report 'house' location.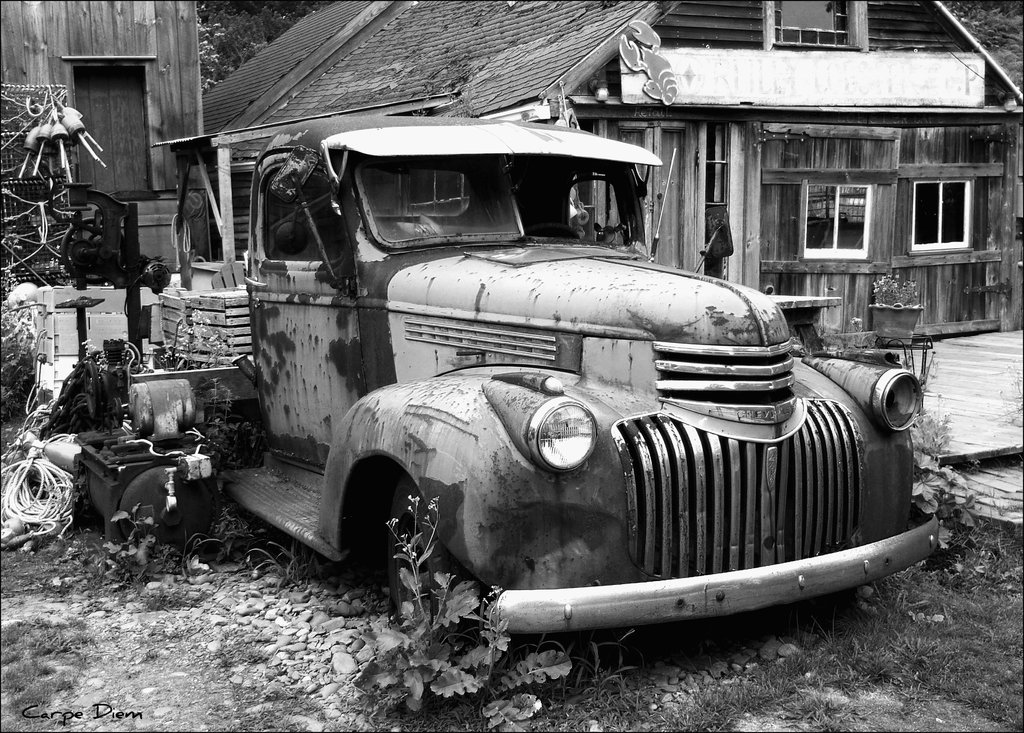
Report: 200/0/1023/338.
